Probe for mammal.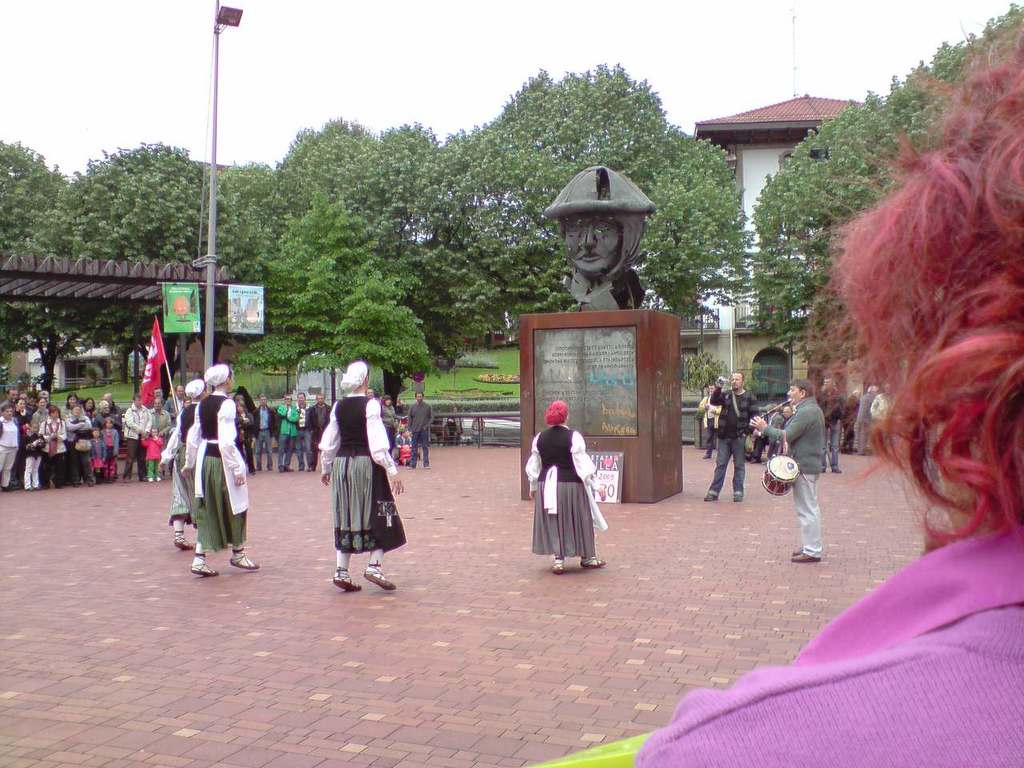
Probe result: locate(158, 378, 214, 550).
